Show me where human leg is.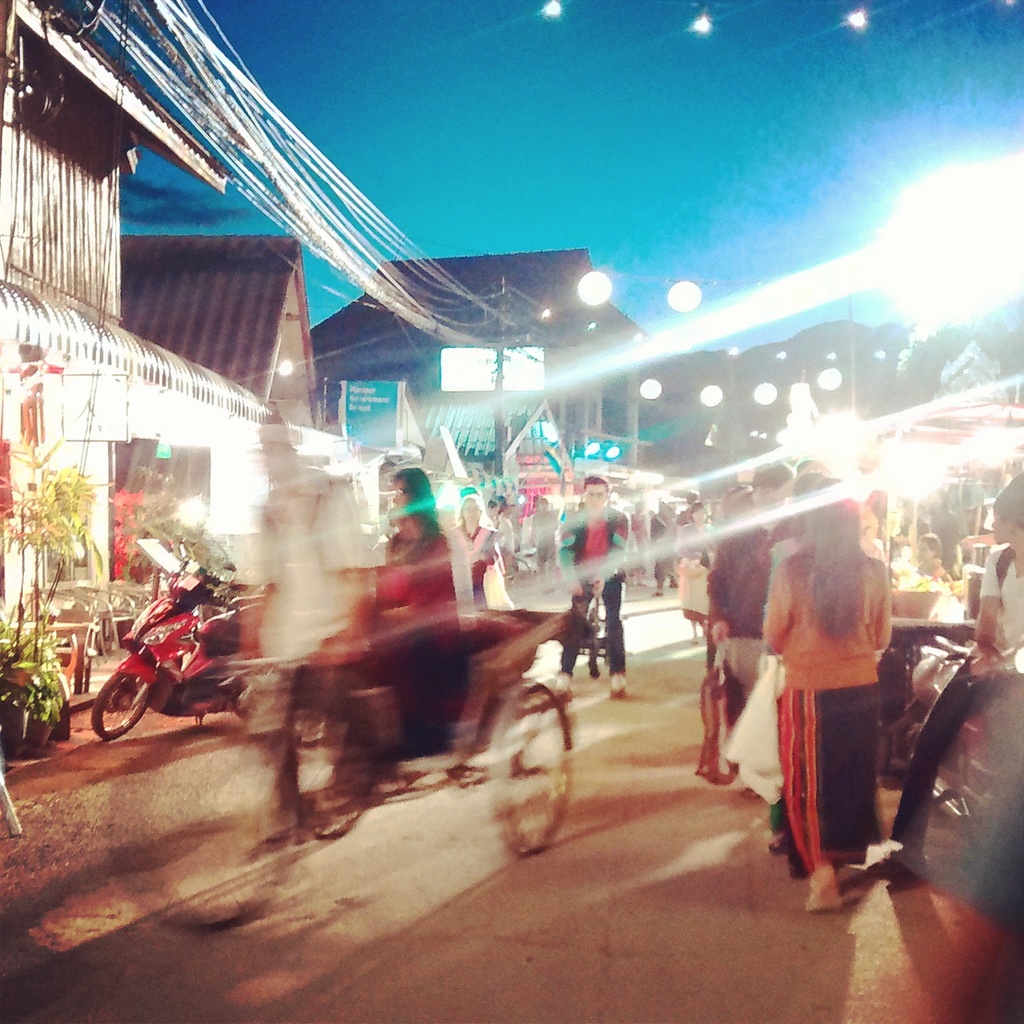
human leg is at 555, 575, 592, 700.
